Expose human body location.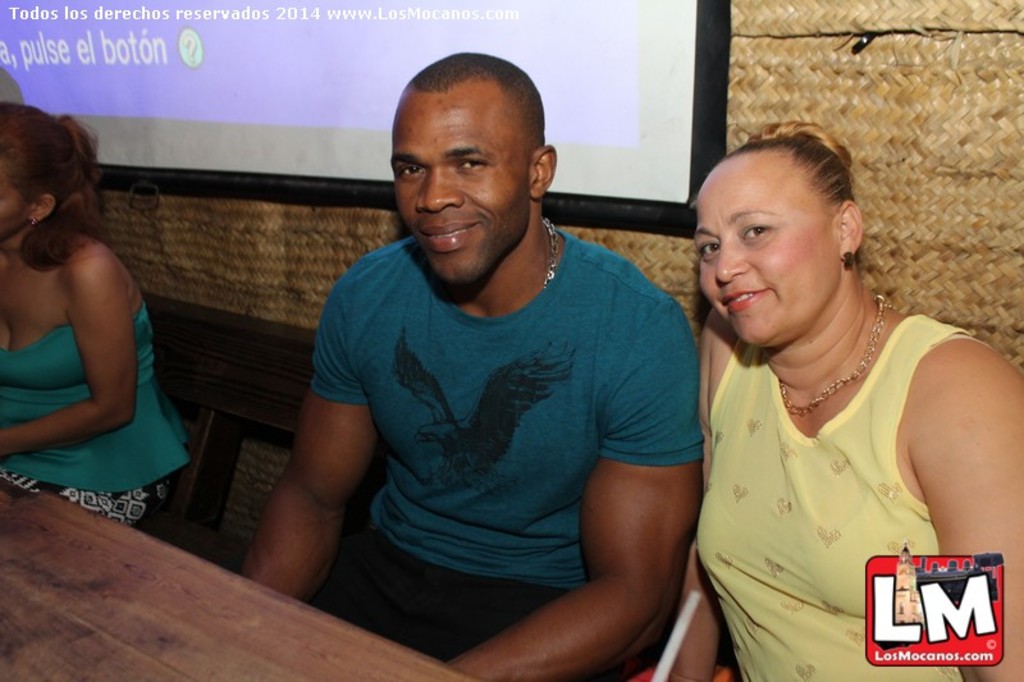
Exposed at [692, 297, 1023, 681].
